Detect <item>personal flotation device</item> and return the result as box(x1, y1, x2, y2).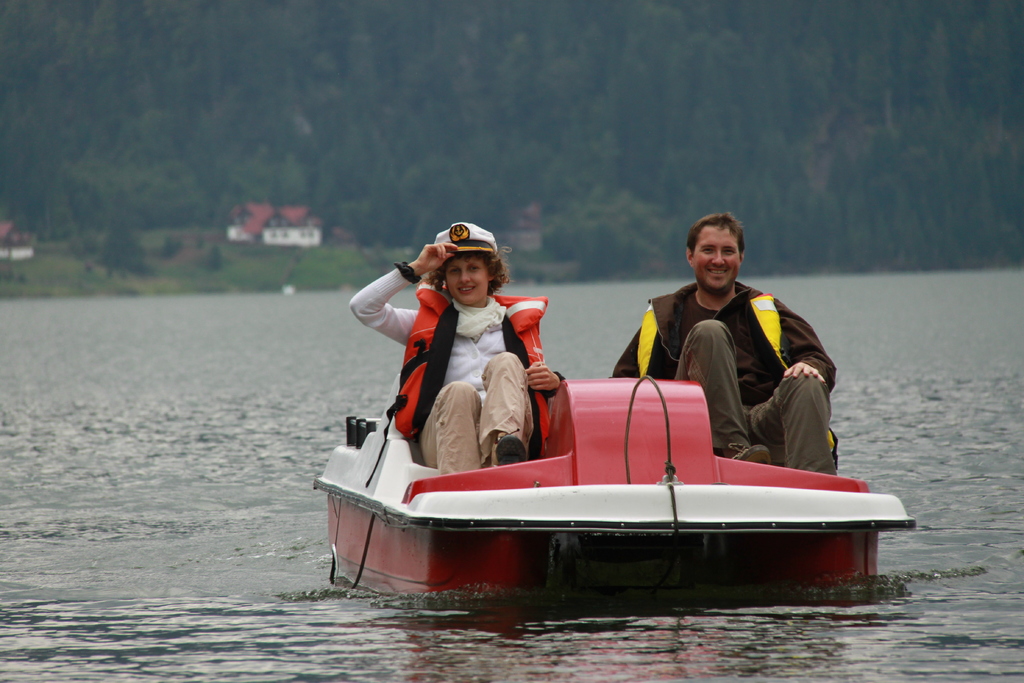
box(363, 280, 552, 485).
